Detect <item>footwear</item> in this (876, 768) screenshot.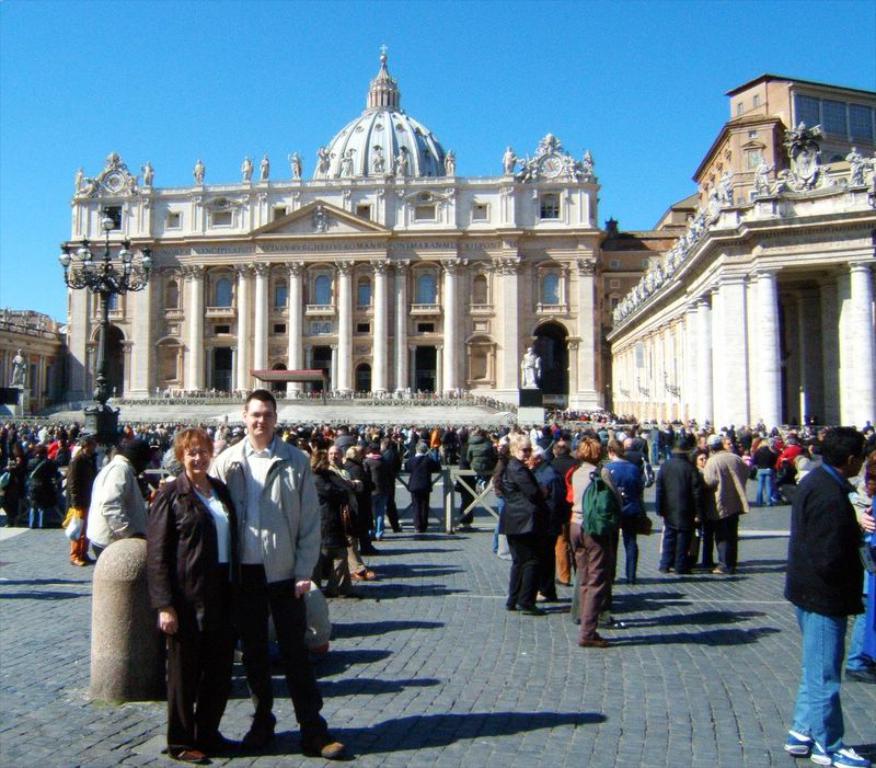
Detection: left=350, top=566, right=378, bottom=582.
